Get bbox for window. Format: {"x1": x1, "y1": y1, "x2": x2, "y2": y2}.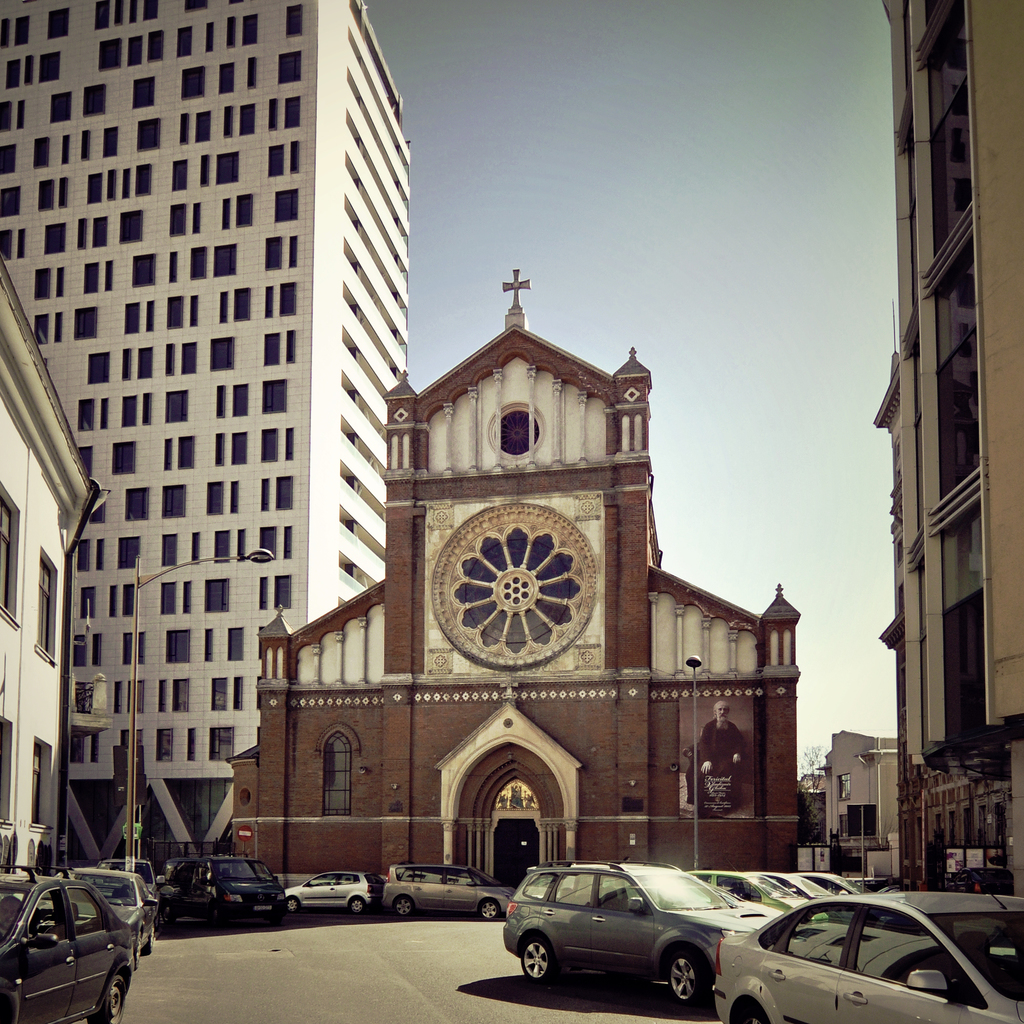
{"x1": 228, "y1": 387, "x2": 251, "y2": 420}.
